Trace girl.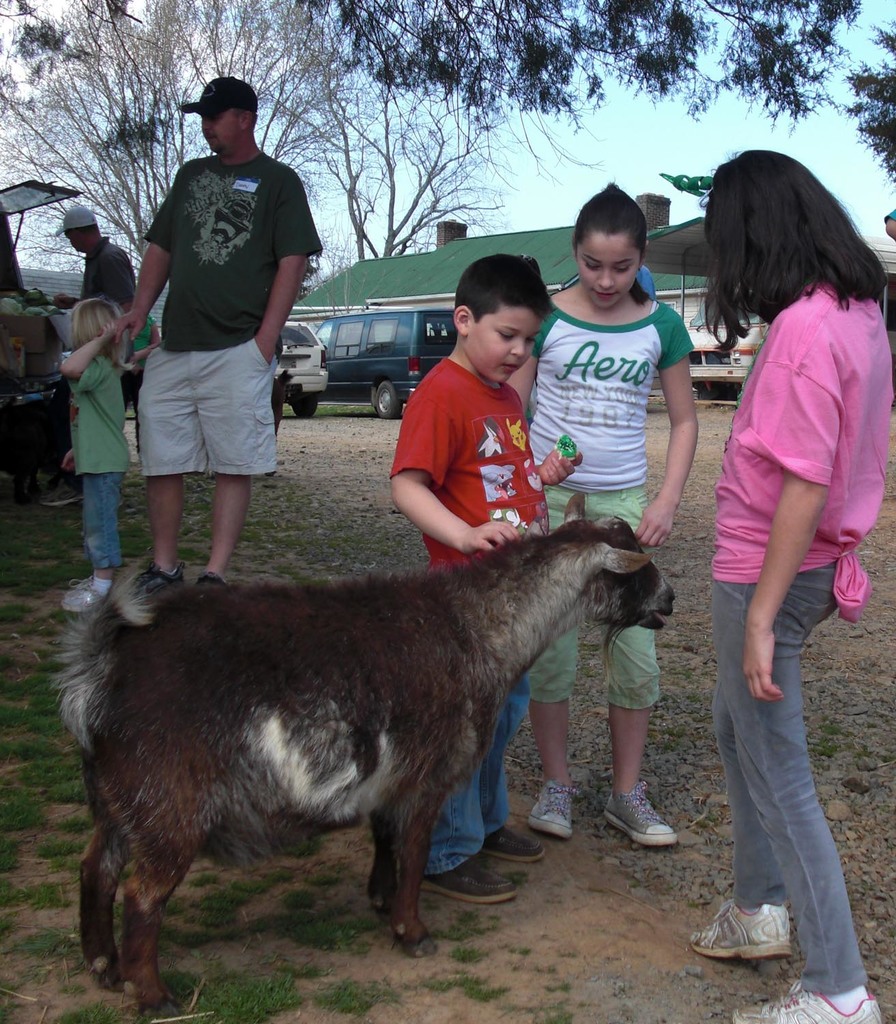
Traced to <box>531,185,695,838</box>.
